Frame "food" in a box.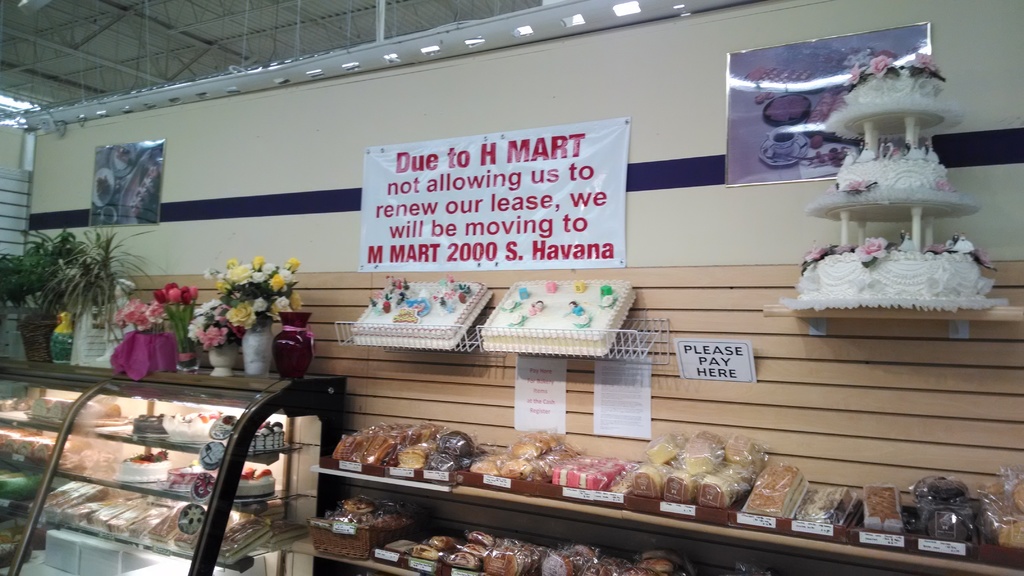
x1=116 y1=145 x2=136 y2=170.
